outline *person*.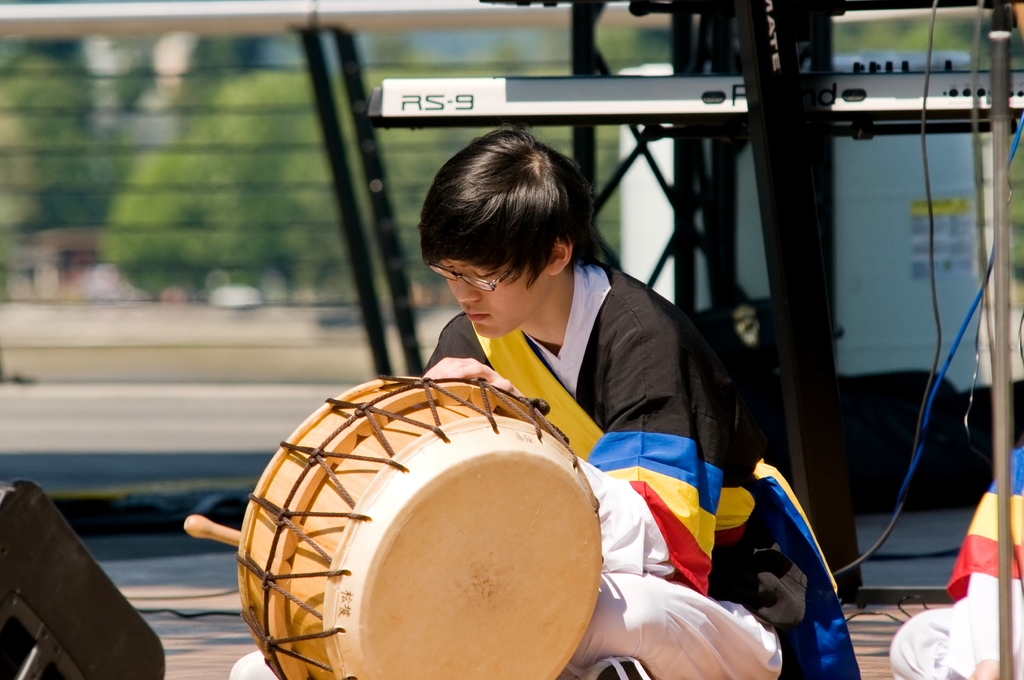
Outline: rect(893, 448, 1023, 679).
